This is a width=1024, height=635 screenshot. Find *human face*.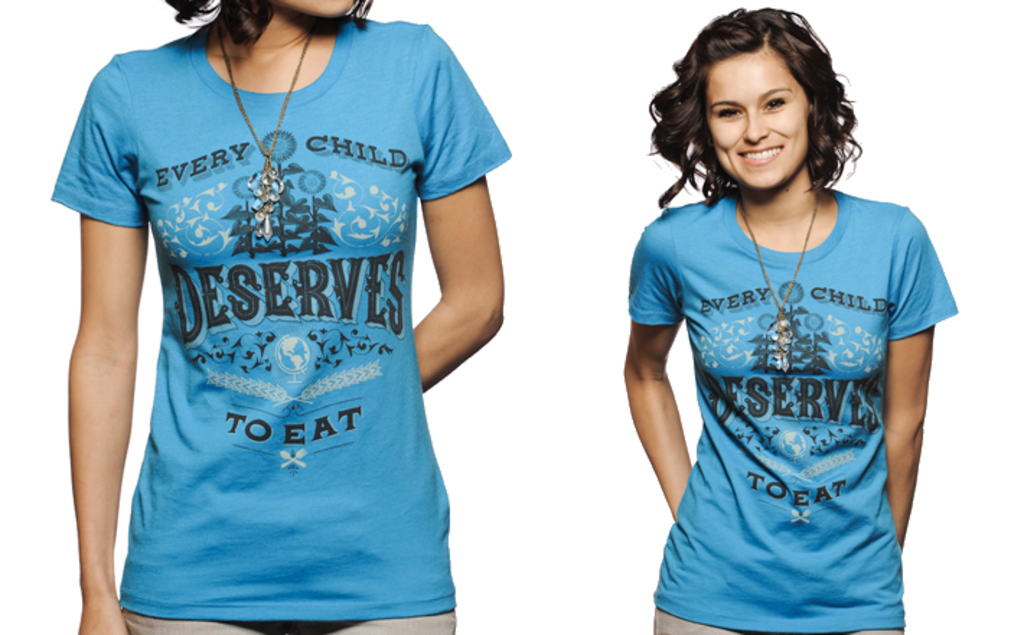
Bounding box: bbox=[705, 58, 808, 189].
